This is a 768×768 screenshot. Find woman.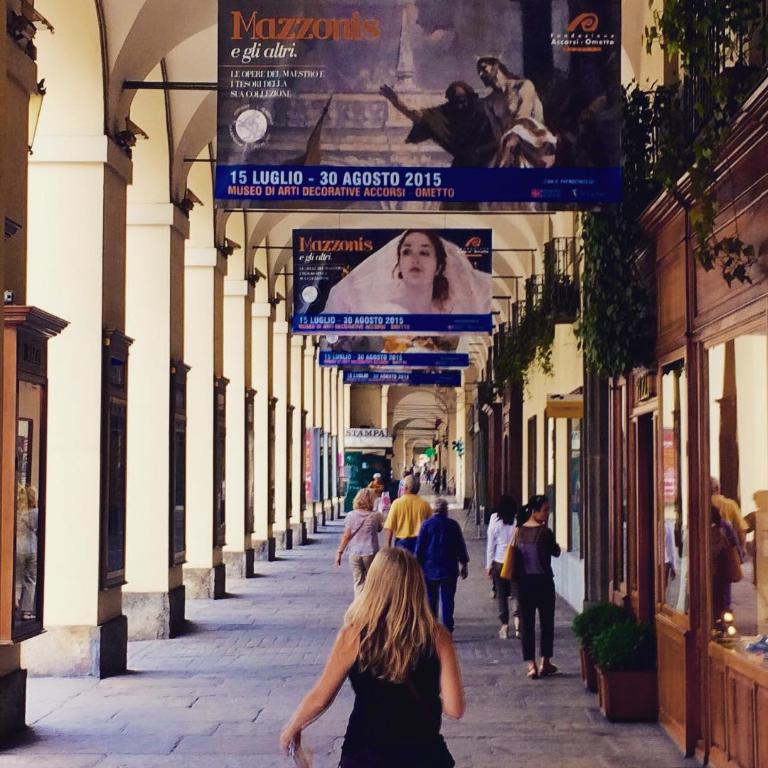
Bounding box: (485,494,519,641).
